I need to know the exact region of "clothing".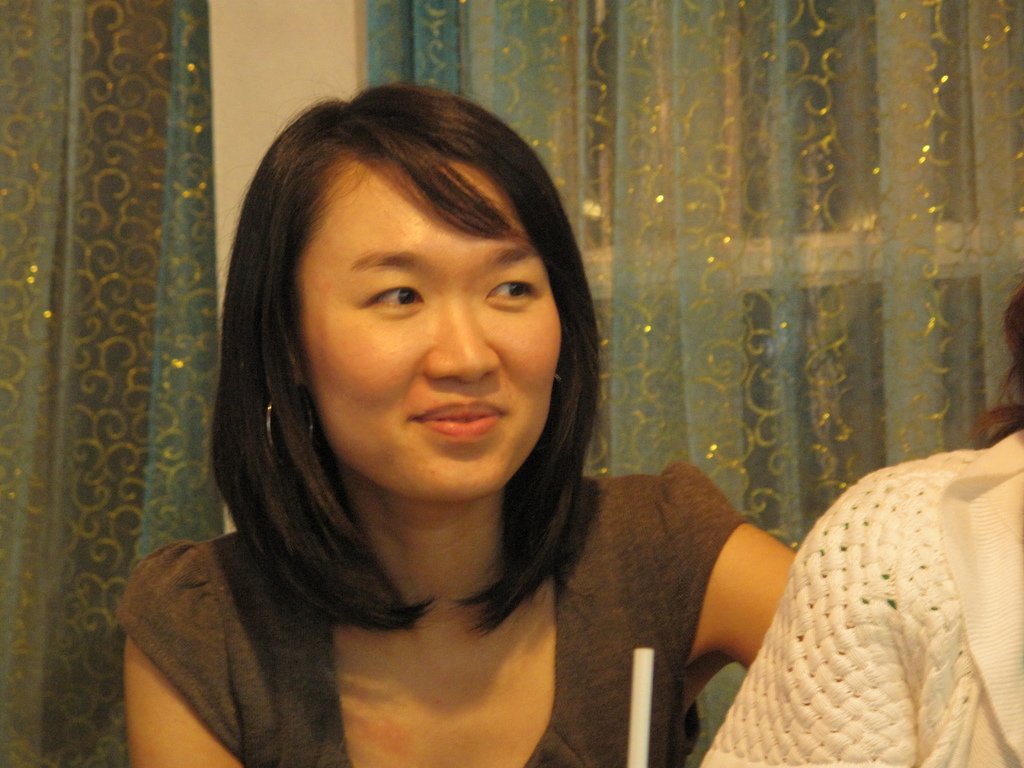
Region: x1=699 y1=426 x2=1023 y2=767.
